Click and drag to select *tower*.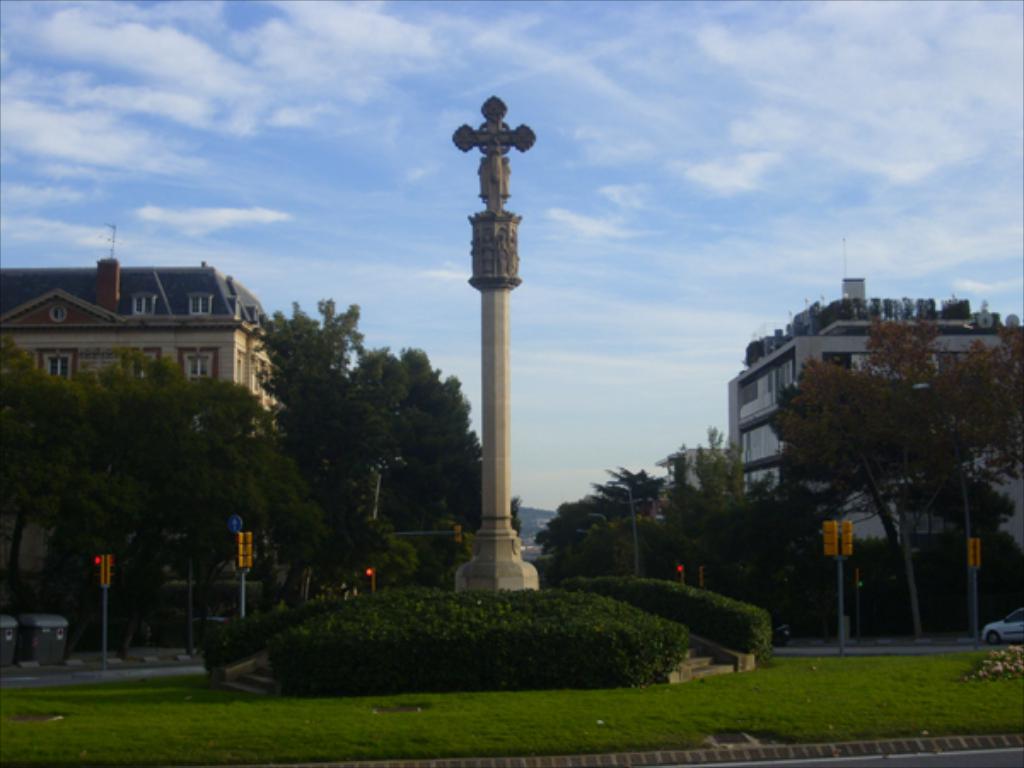
Selection: {"left": 445, "top": 84, "right": 544, "bottom": 592}.
